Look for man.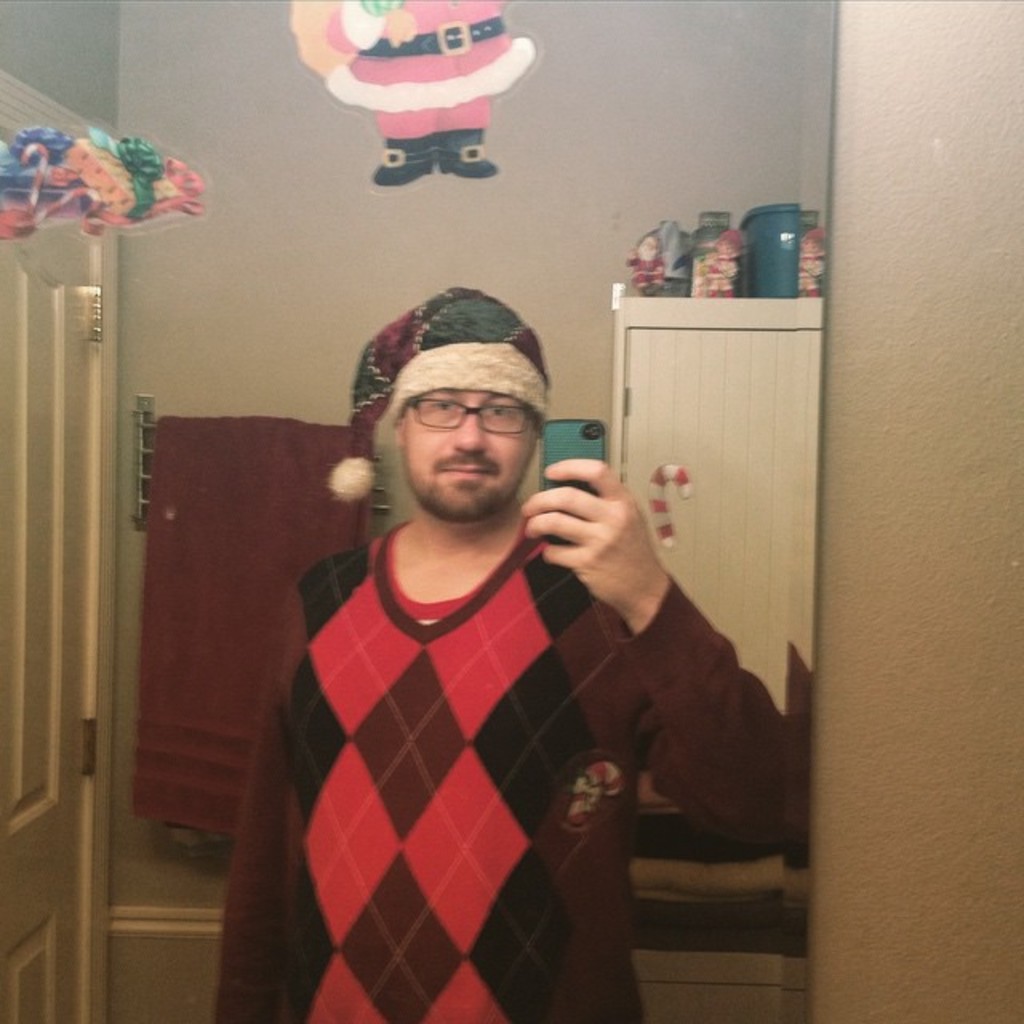
Found: left=213, top=293, right=789, bottom=1019.
